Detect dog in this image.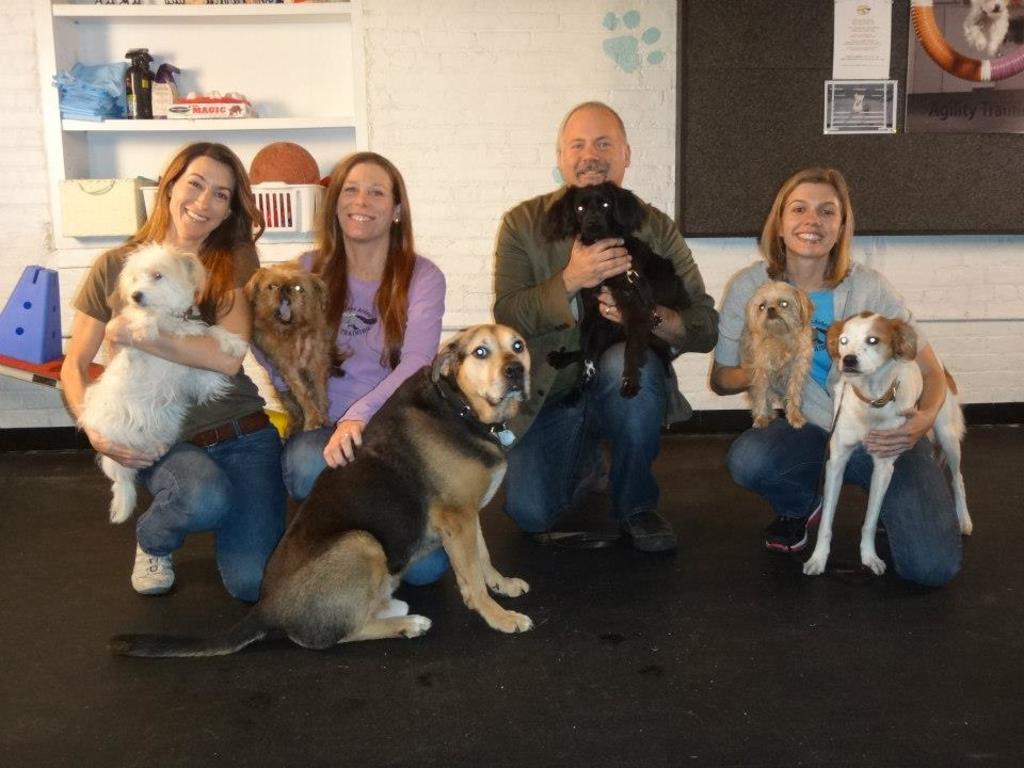
Detection: detection(961, 0, 1009, 83).
